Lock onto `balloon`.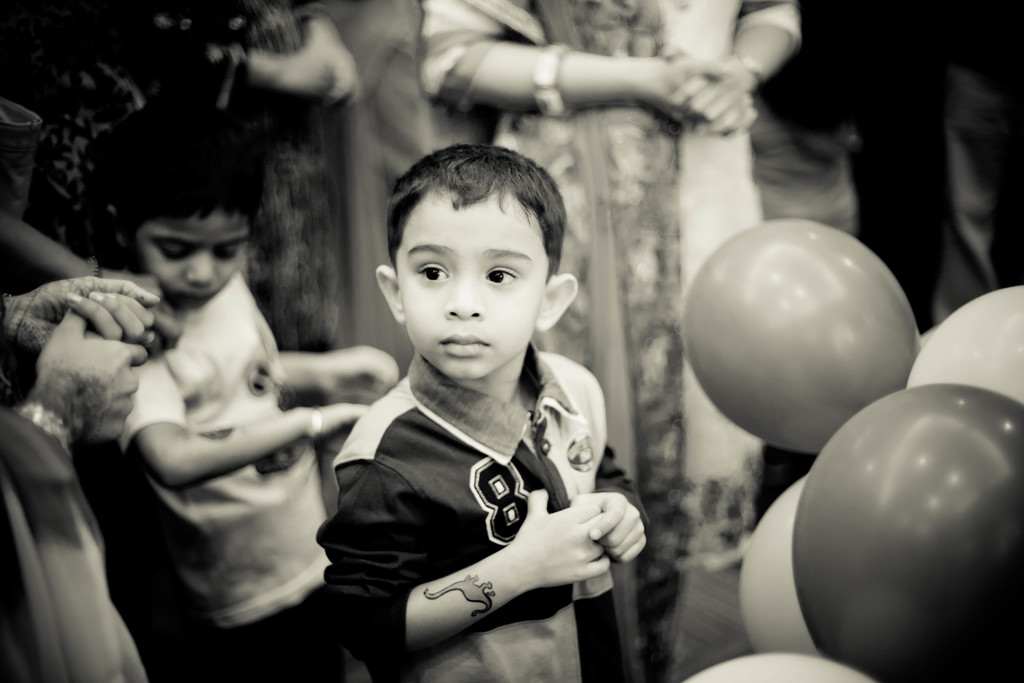
Locked: box(682, 218, 919, 453).
